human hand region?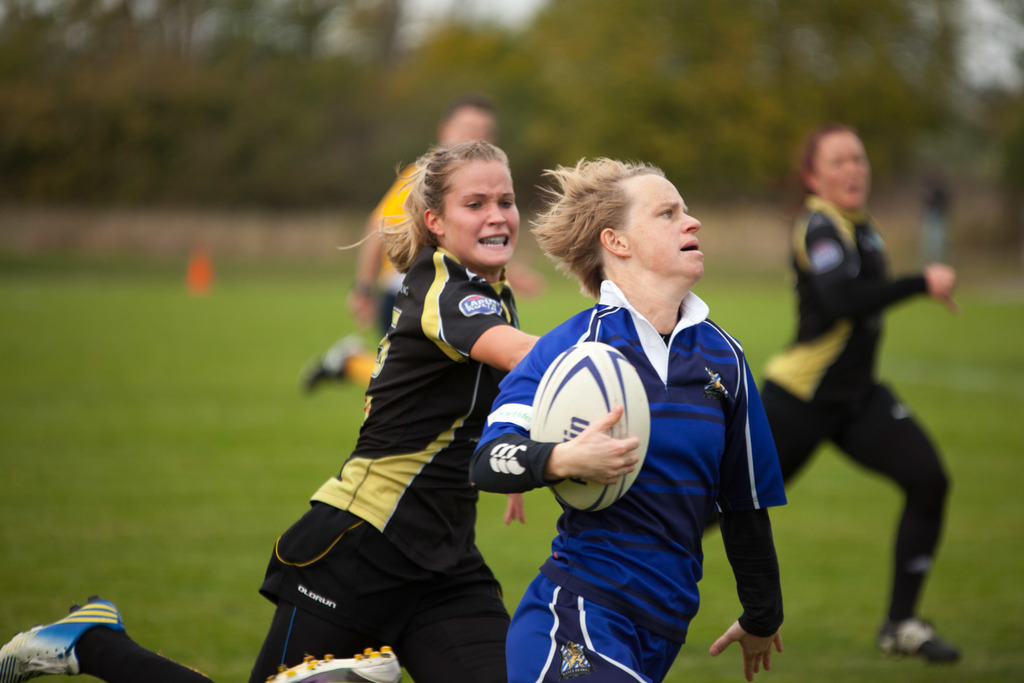
left=705, top=621, right=785, bottom=682
